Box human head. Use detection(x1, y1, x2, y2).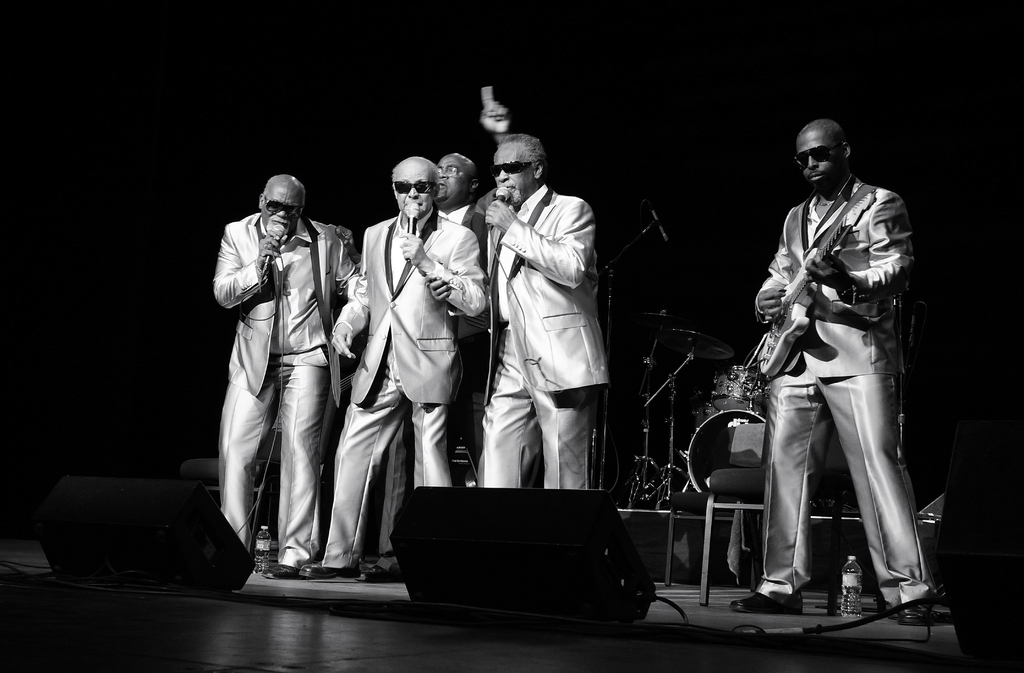
detection(257, 174, 307, 232).
